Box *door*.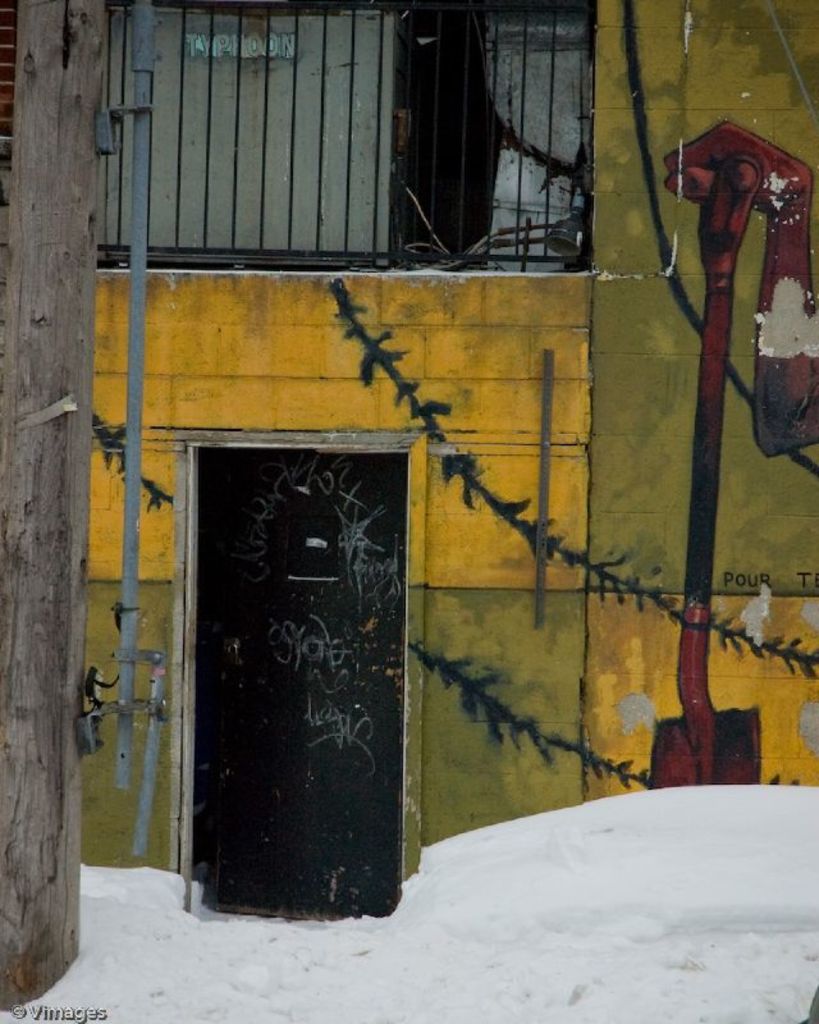
region(196, 444, 412, 925).
